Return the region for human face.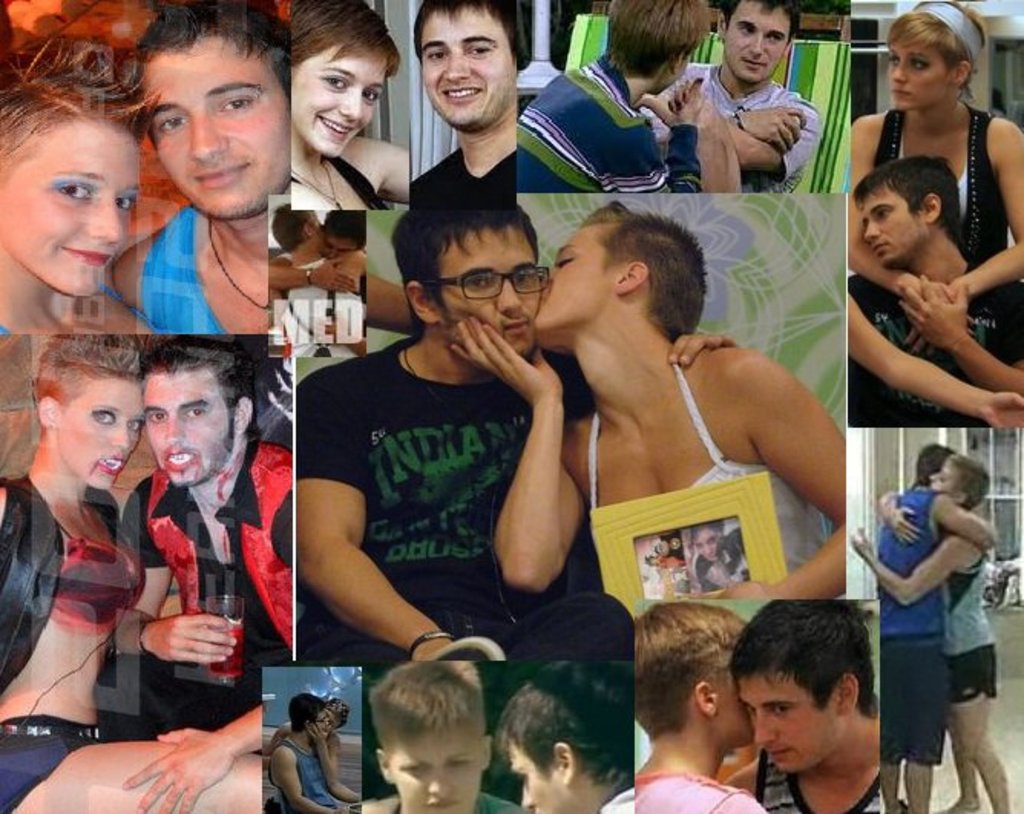
box=[139, 365, 238, 491].
